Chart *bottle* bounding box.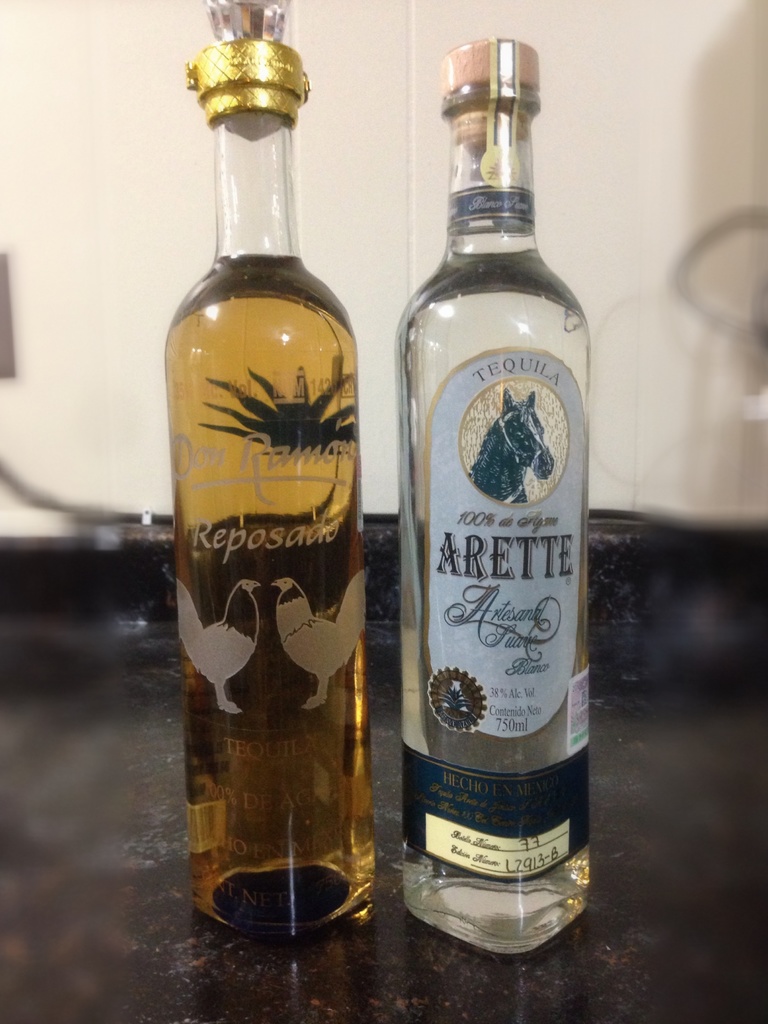
Charted: detection(390, 38, 591, 954).
